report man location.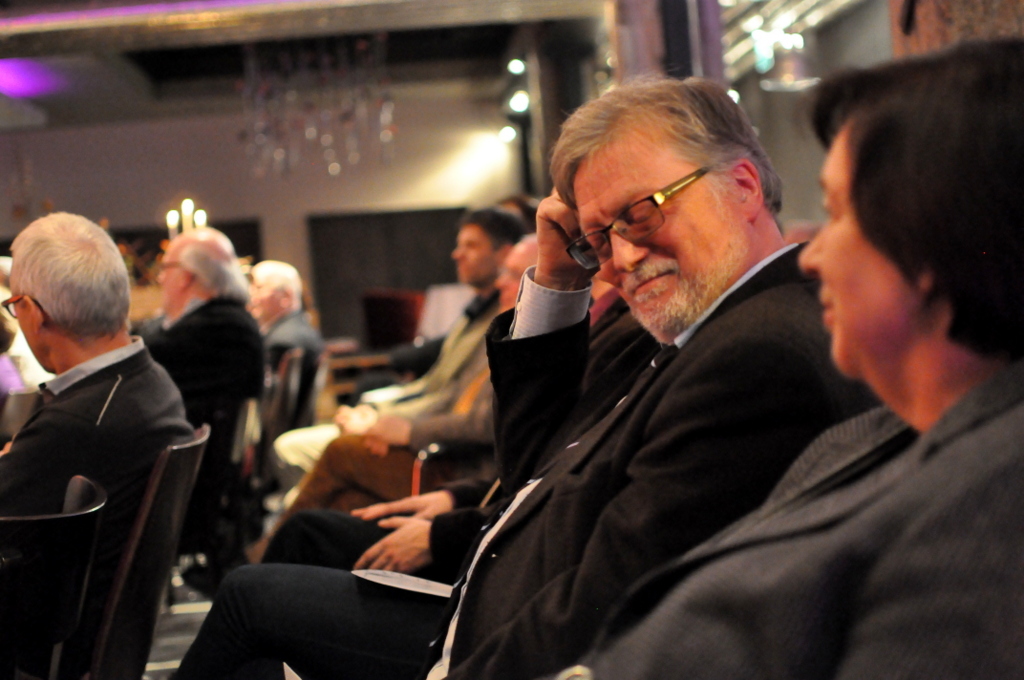
Report: rect(272, 220, 574, 497).
